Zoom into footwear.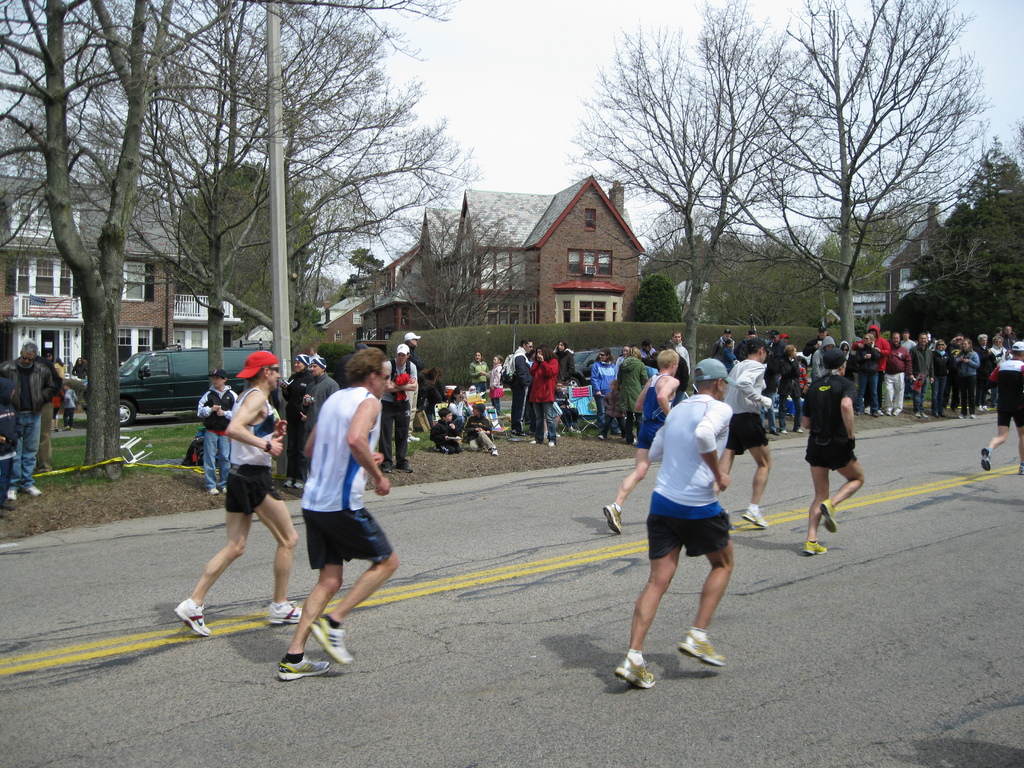
Zoom target: {"left": 768, "top": 428, "right": 778, "bottom": 436}.
